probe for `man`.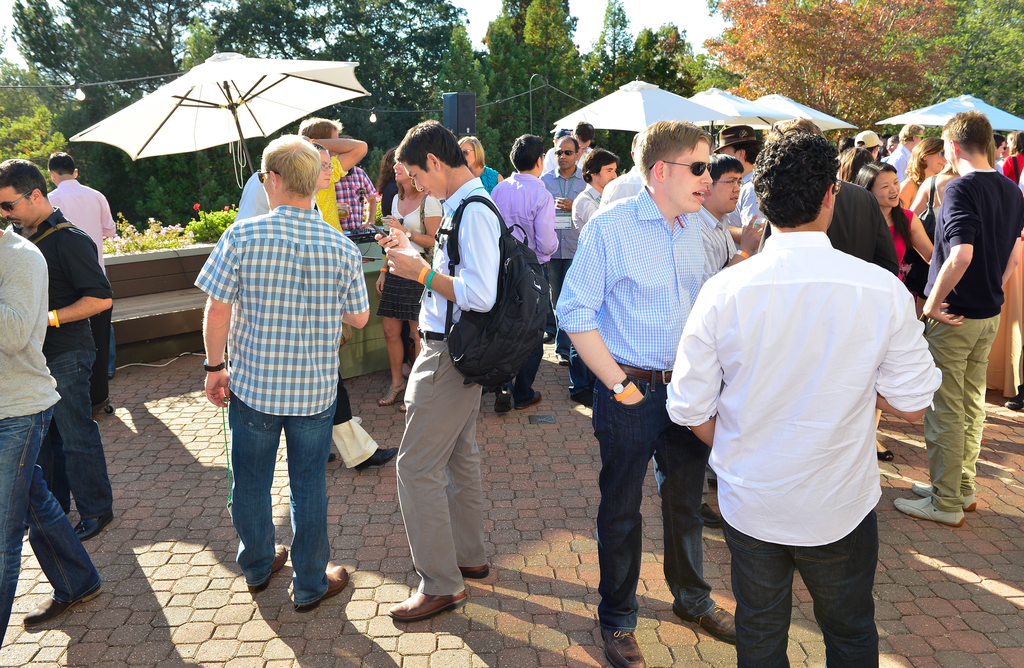
Probe result: <box>665,131,943,667</box>.
